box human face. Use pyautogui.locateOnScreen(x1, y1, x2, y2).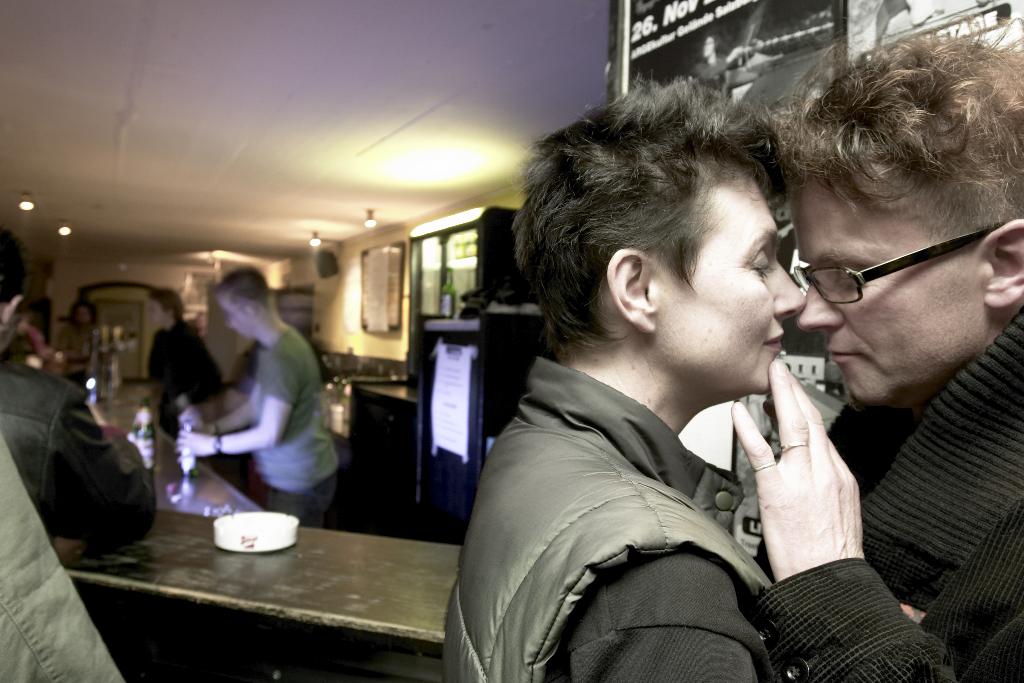
pyautogui.locateOnScreen(656, 172, 804, 396).
